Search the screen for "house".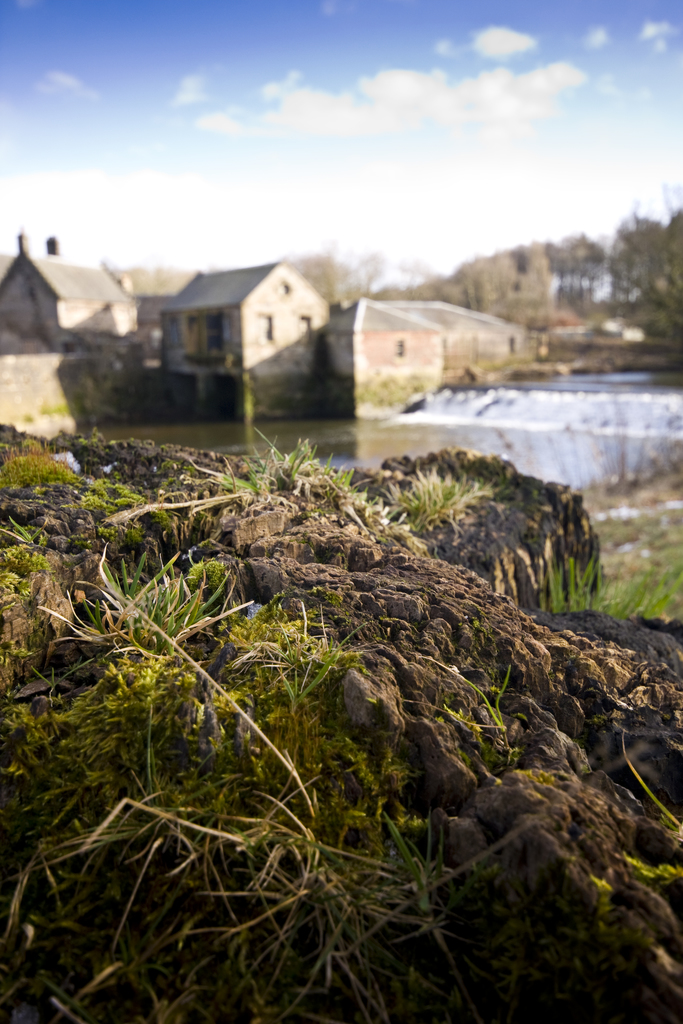
Found at box(0, 223, 137, 365).
